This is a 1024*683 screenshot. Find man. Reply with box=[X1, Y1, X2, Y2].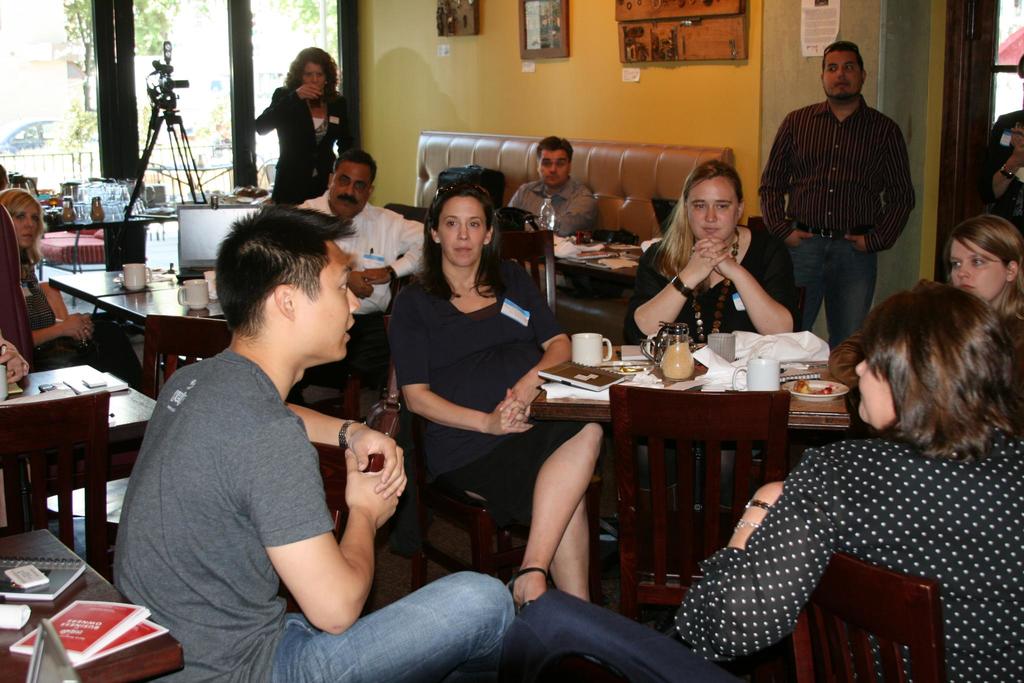
box=[505, 134, 604, 263].
